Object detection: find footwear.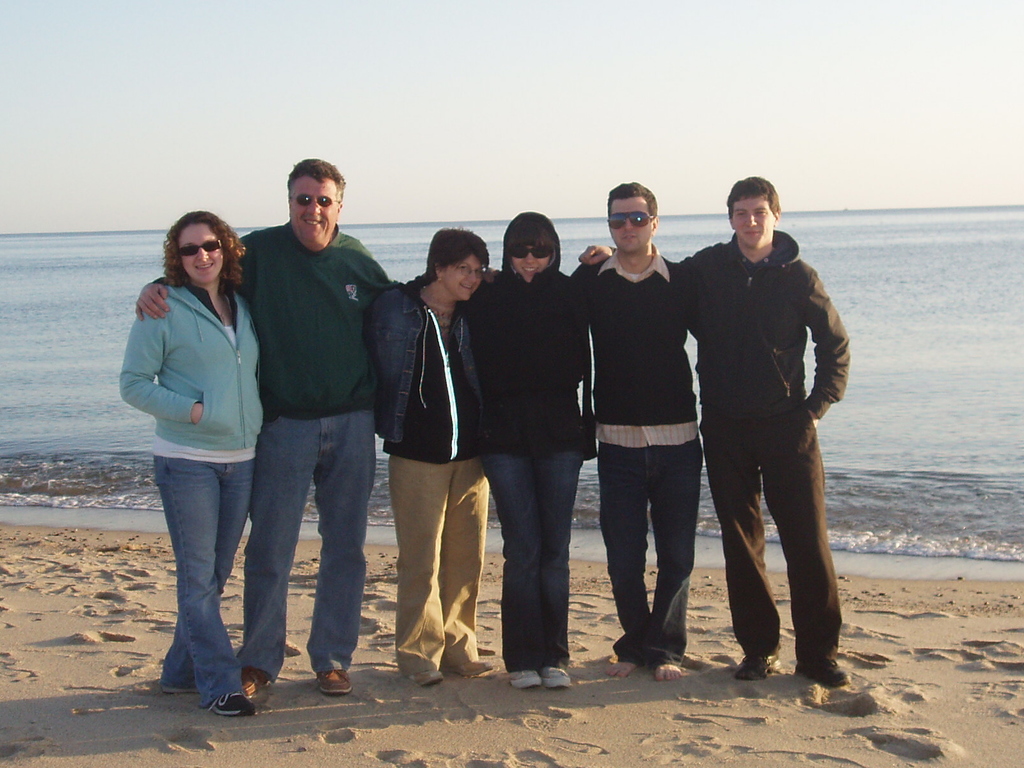
732/655/781/669.
